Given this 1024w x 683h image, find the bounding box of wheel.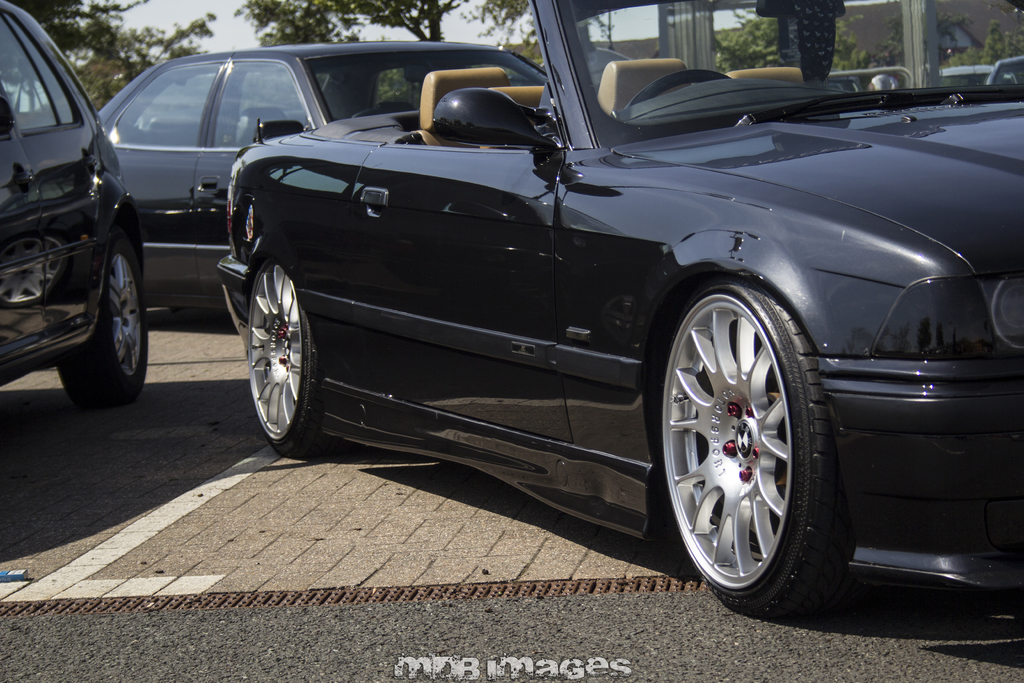
[left=248, top=259, right=345, bottom=462].
